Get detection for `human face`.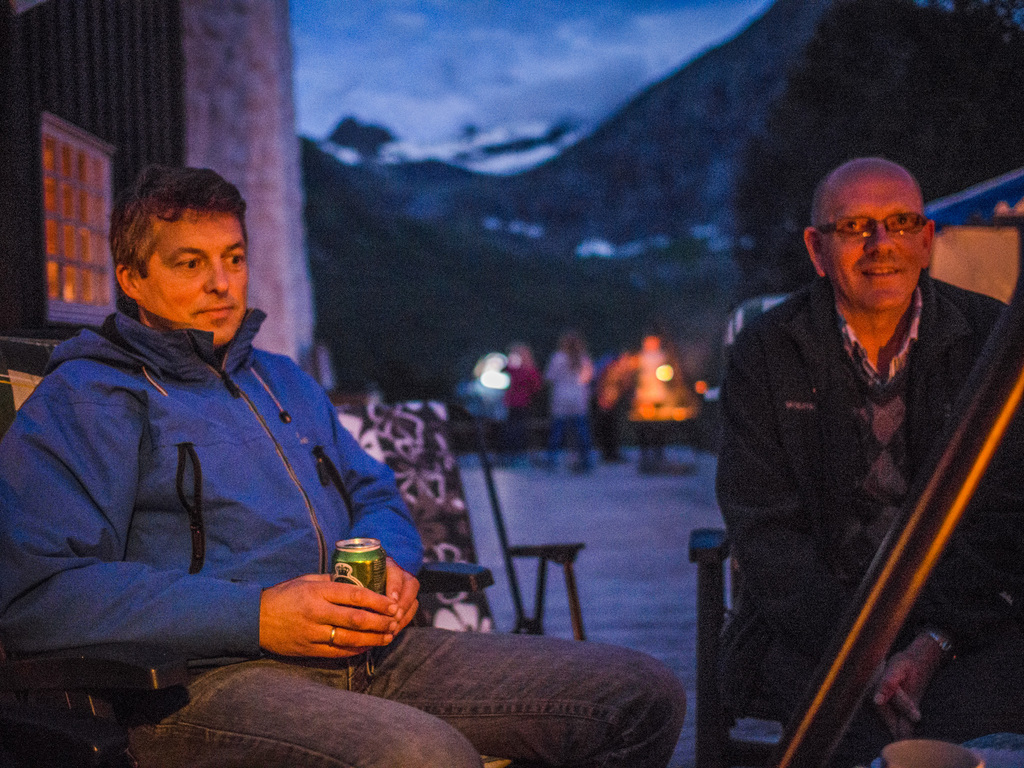
Detection: {"left": 146, "top": 209, "right": 252, "bottom": 348}.
